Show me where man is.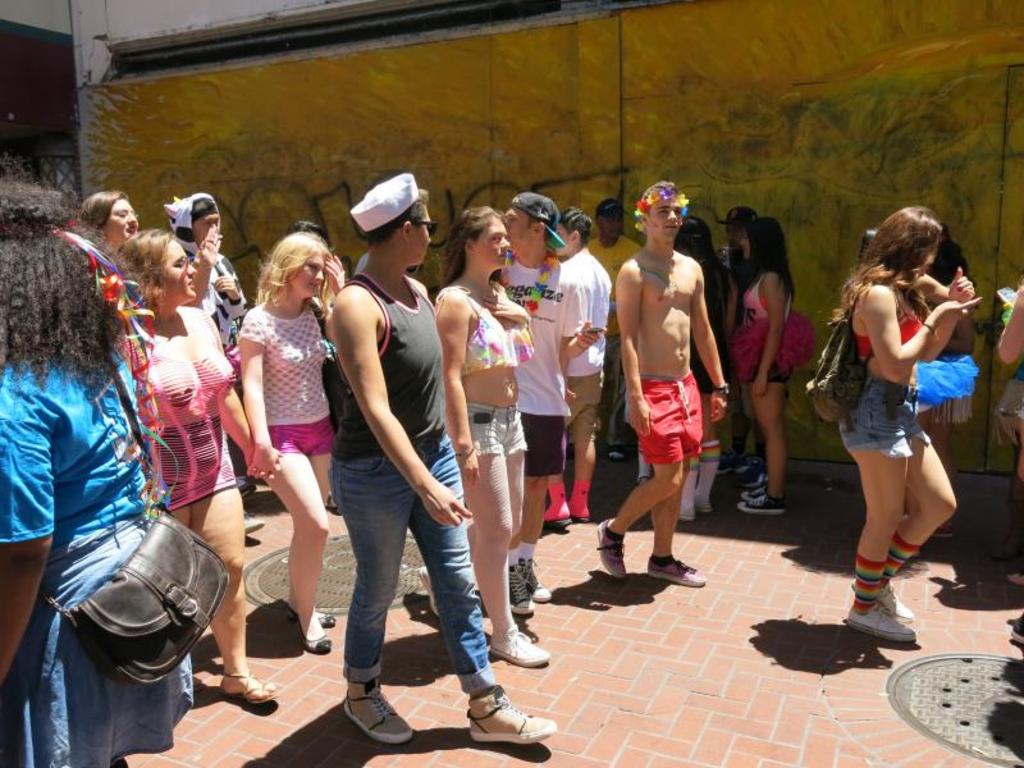
man is at [709, 202, 760, 488].
